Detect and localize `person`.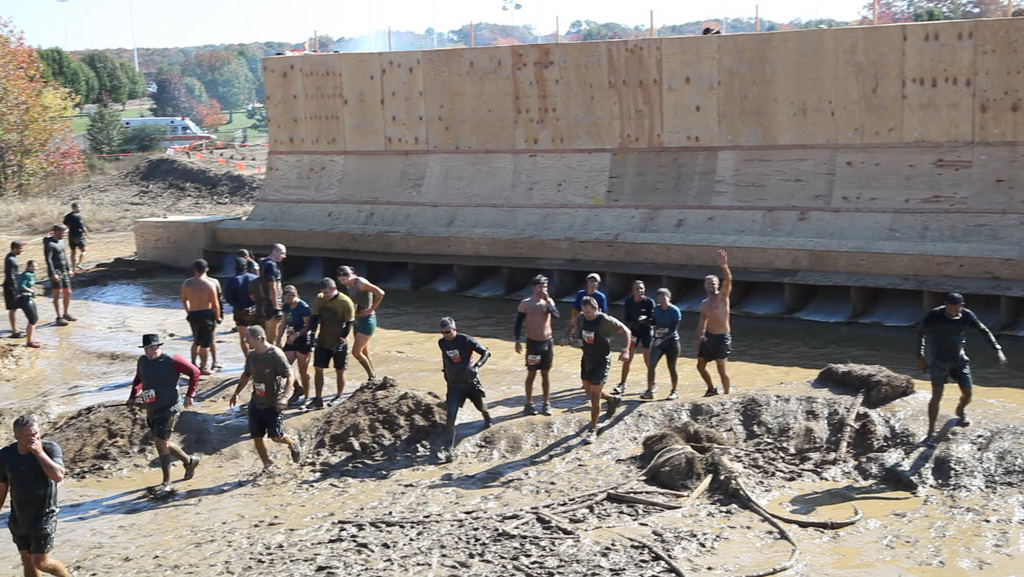
Localized at pyautogui.locateOnScreen(18, 258, 40, 346).
